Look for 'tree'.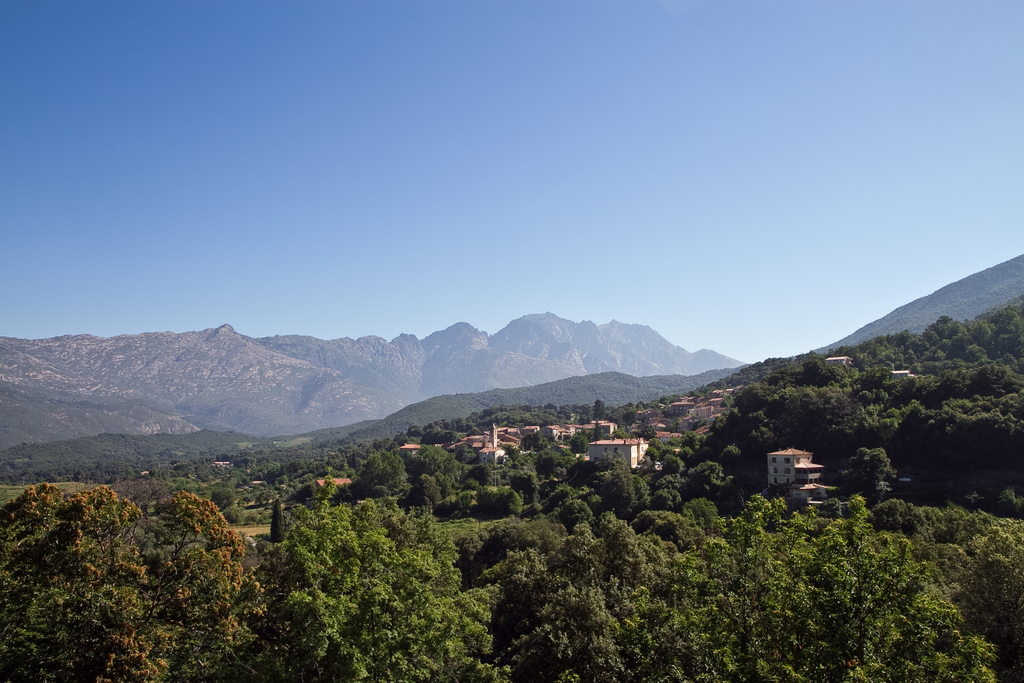
Found: Rect(676, 507, 1019, 680).
